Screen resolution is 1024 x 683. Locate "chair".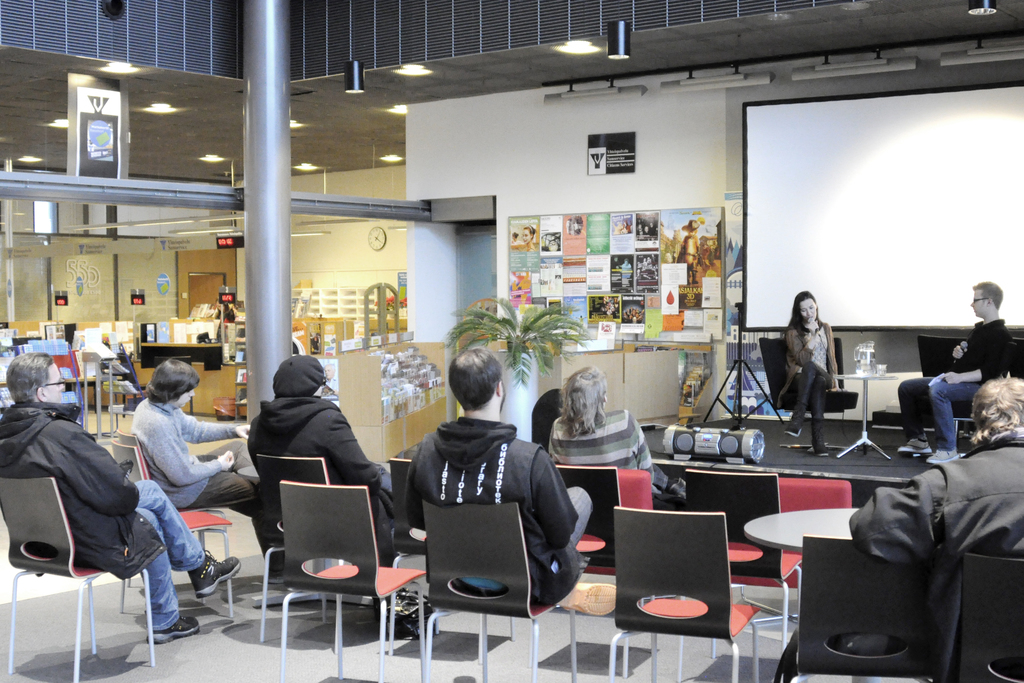
x1=388, y1=456, x2=515, y2=667.
